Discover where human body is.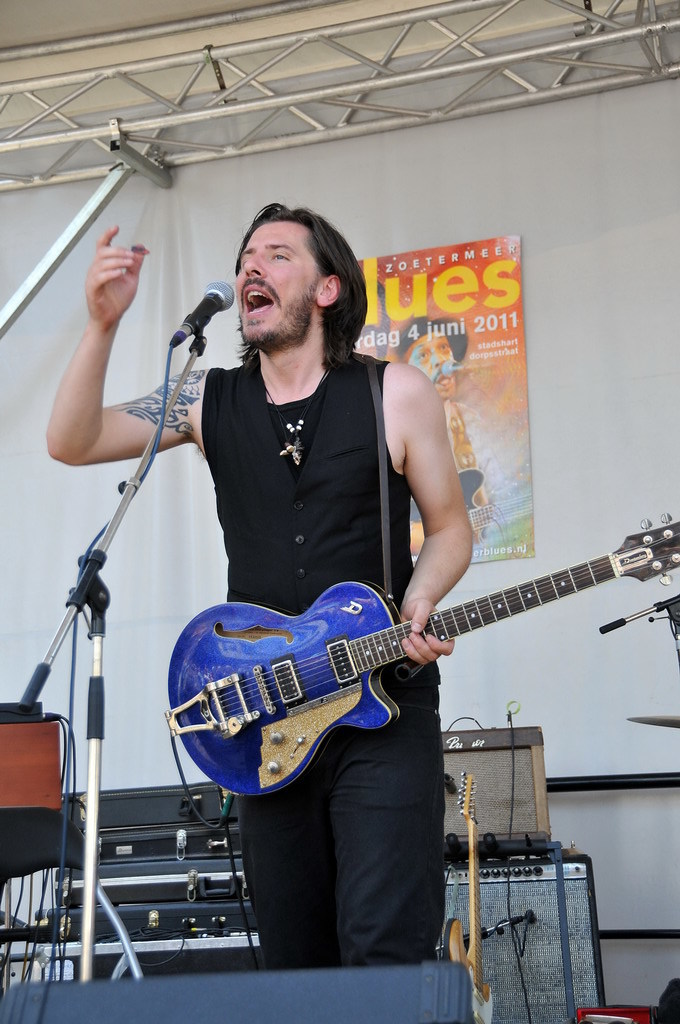
Discovered at 129, 238, 580, 951.
